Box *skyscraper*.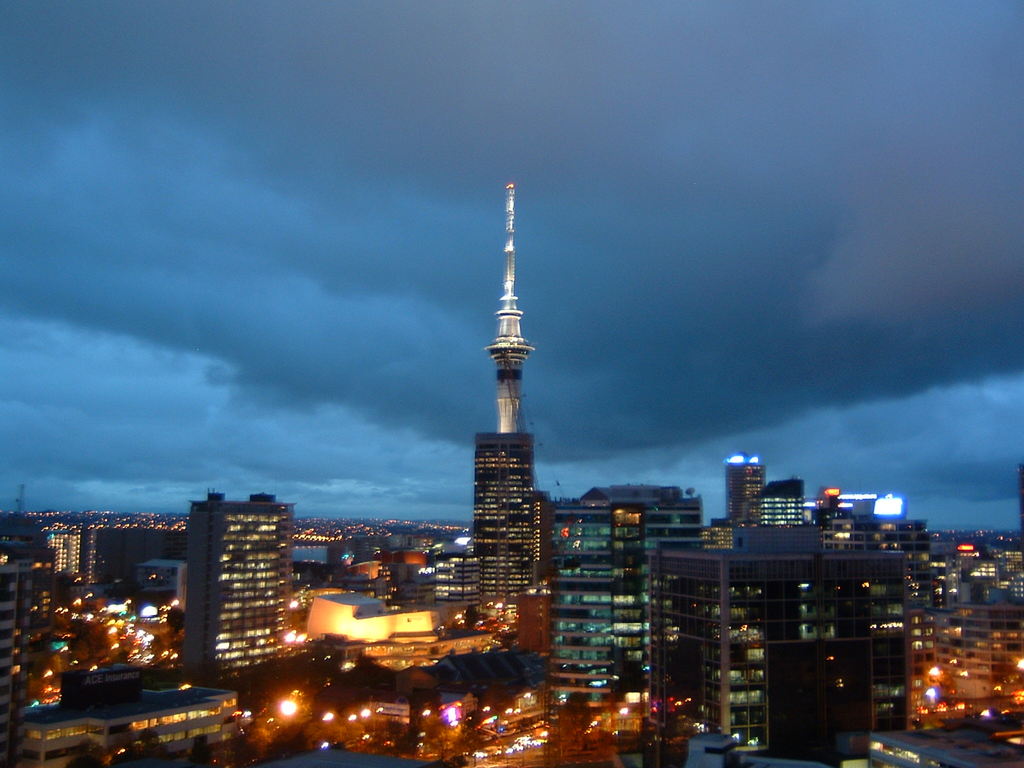
[x1=171, y1=473, x2=301, y2=707].
